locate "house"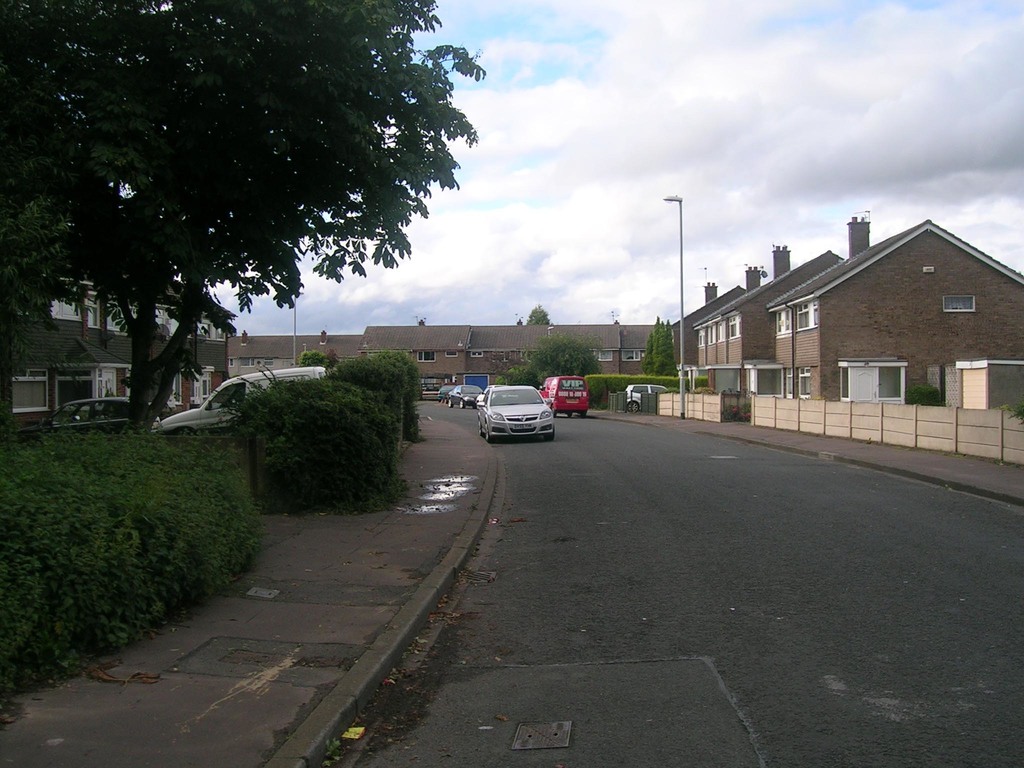
detection(0, 240, 242, 441)
